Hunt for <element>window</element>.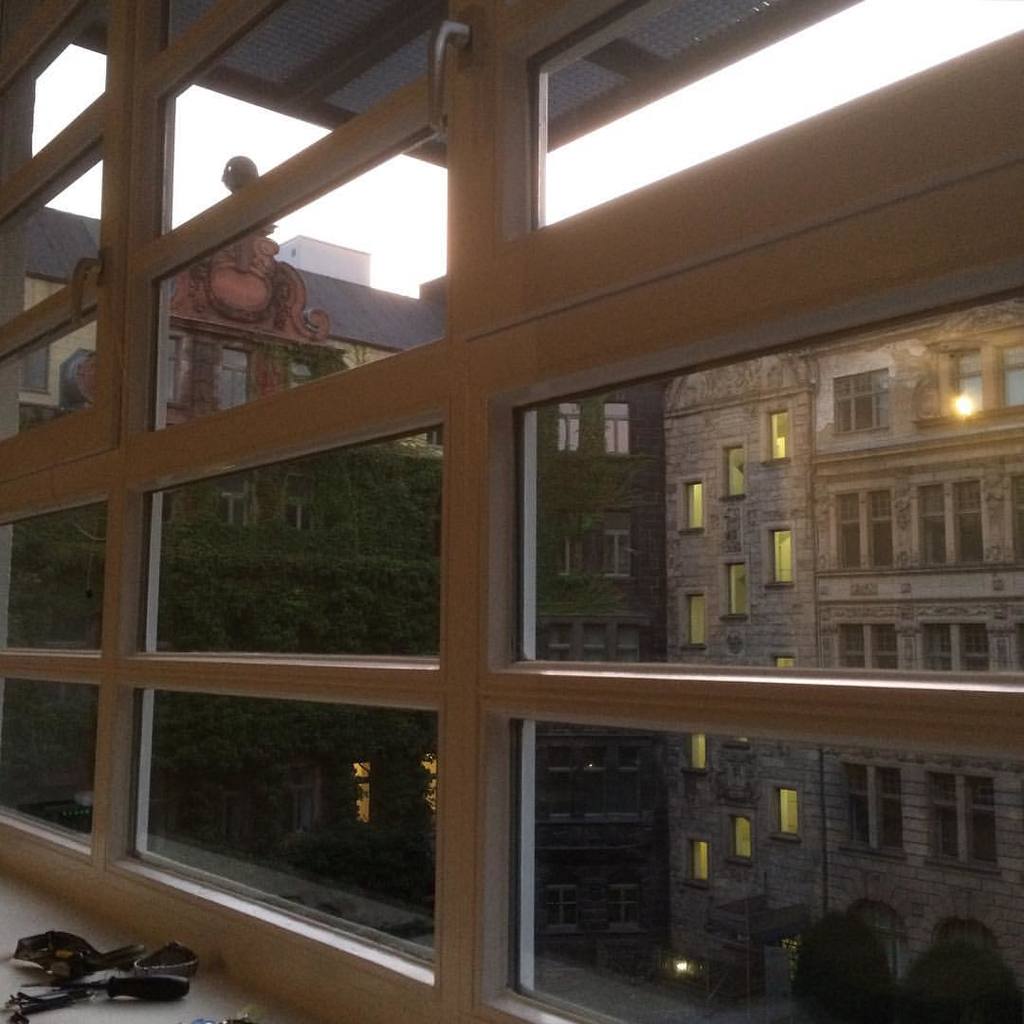
Hunted down at [x1=766, y1=525, x2=793, y2=586].
